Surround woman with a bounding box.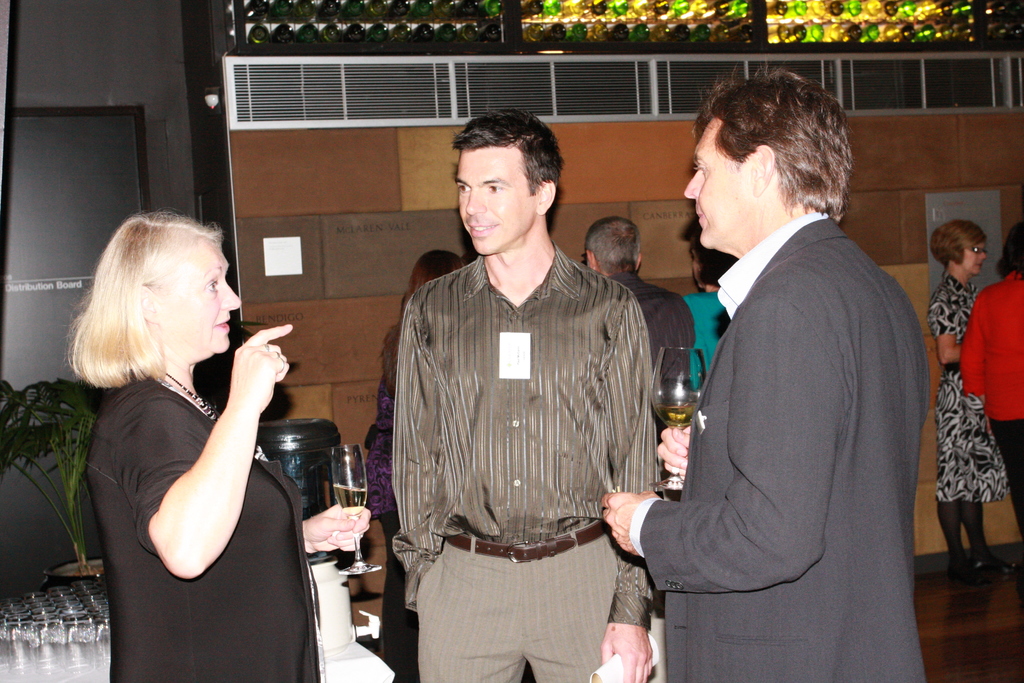
bbox=[920, 218, 1020, 611].
